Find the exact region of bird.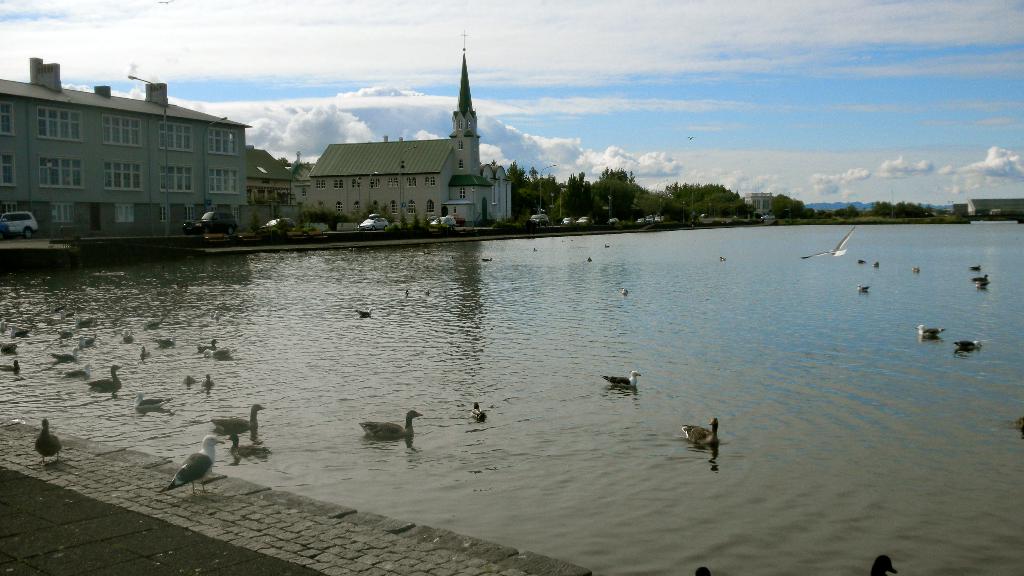
Exact region: (x1=913, y1=266, x2=922, y2=273).
